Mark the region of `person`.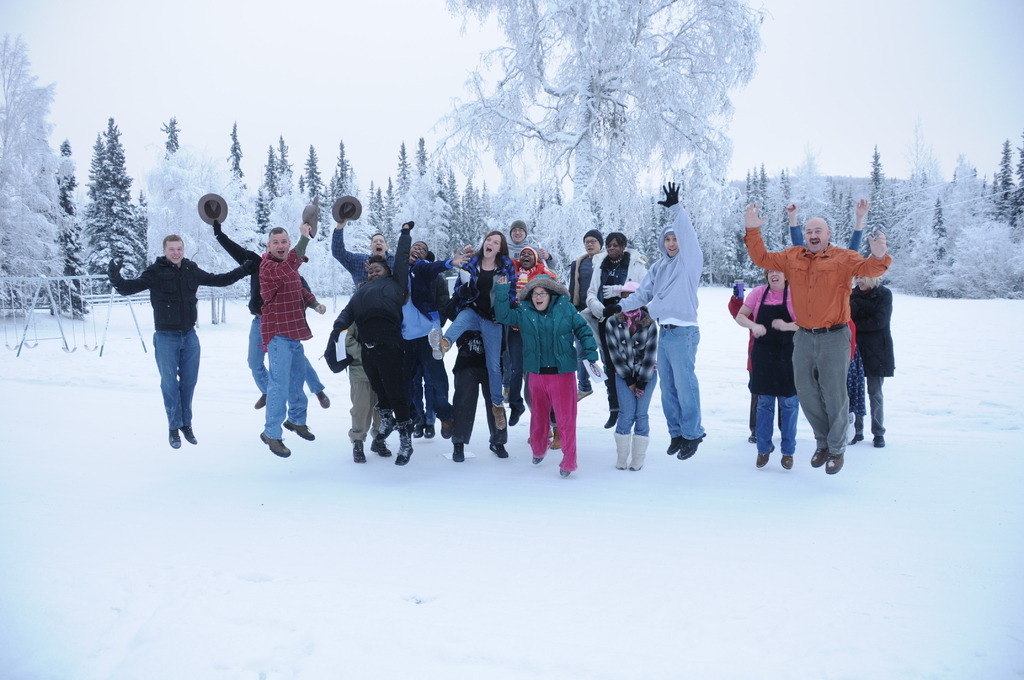
Region: {"x1": 580, "y1": 232, "x2": 649, "y2": 431}.
